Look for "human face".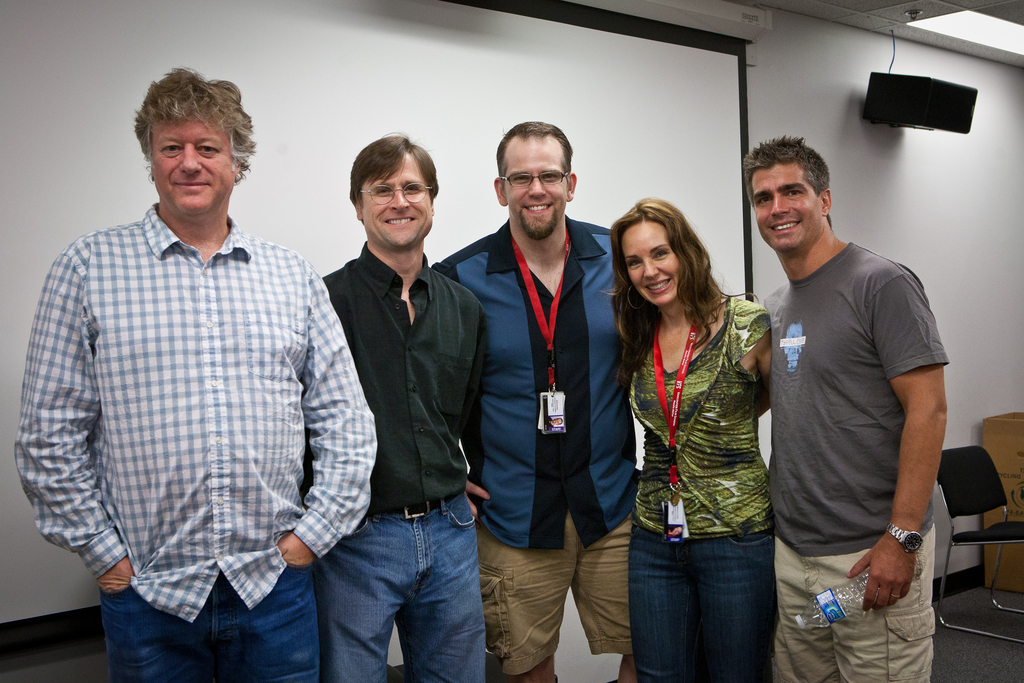
Found: left=621, top=221, right=678, bottom=302.
